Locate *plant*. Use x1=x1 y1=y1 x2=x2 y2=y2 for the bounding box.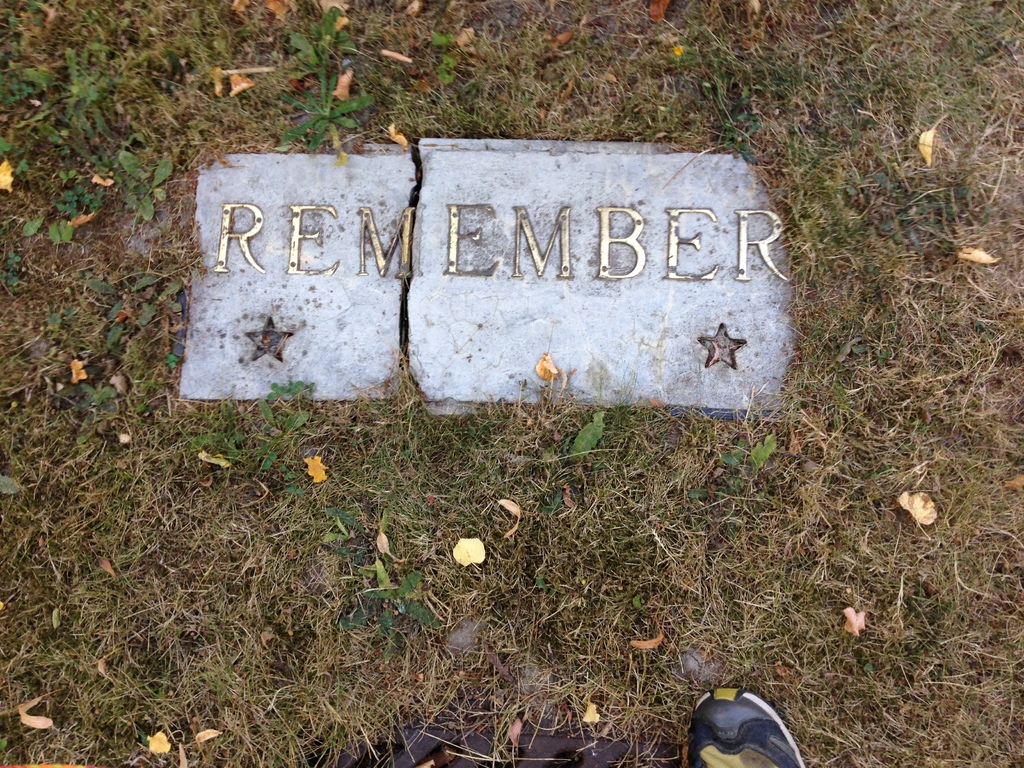
x1=248 y1=377 x2=325 y2=477.
